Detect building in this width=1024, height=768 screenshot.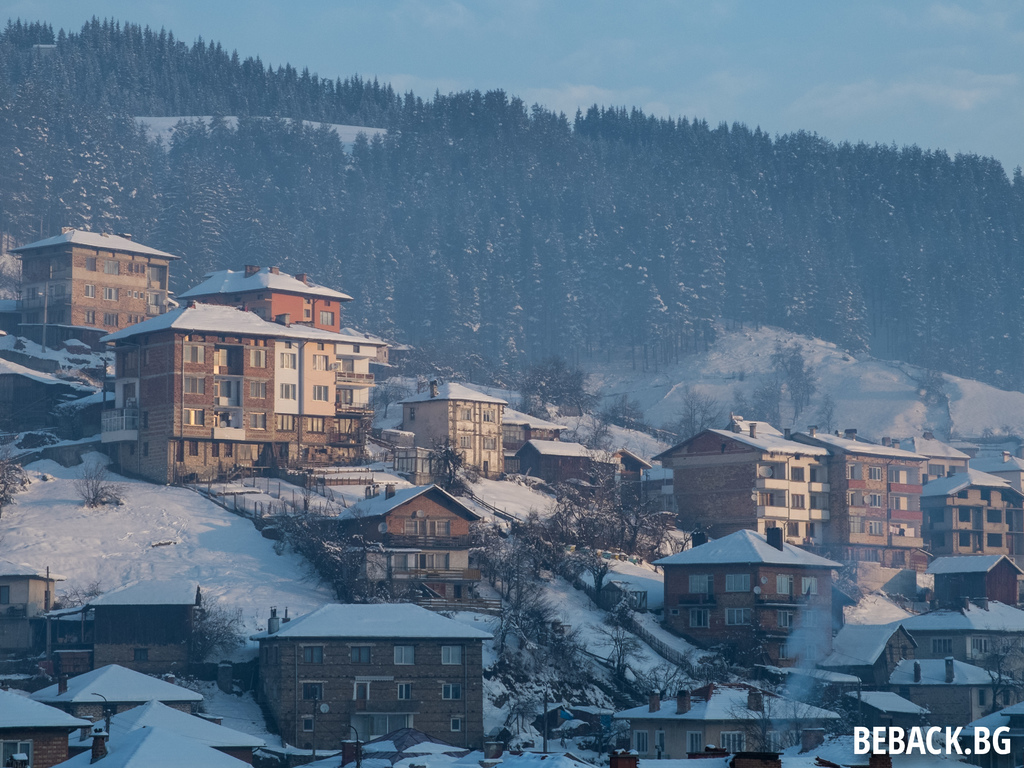
Detection: x1=790 y1=421 x2=927 y2=576.
